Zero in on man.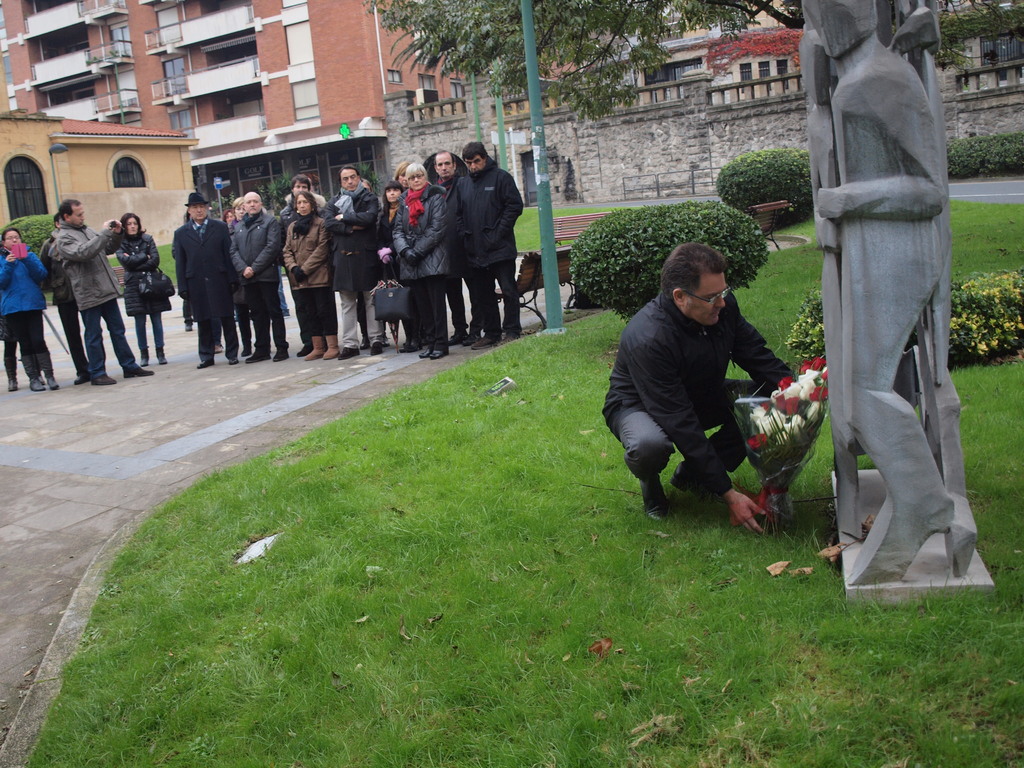
Zeroed in: region(277, 176, 329, 360).
